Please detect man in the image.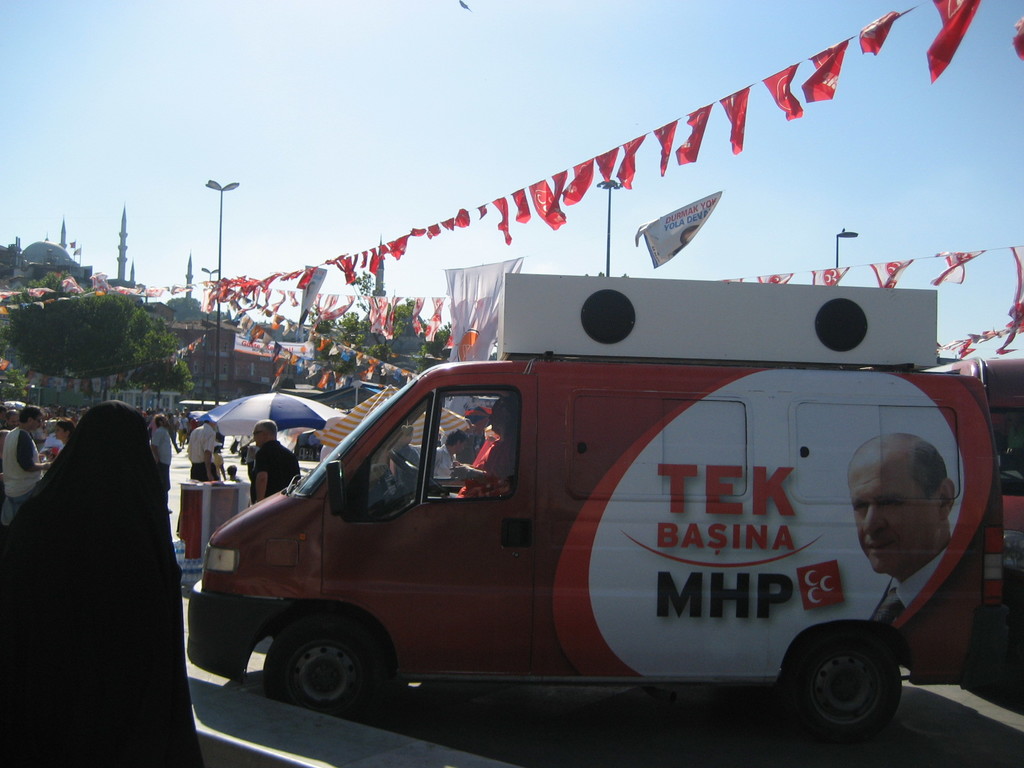
bbox=[845, 433, 953, 621].
